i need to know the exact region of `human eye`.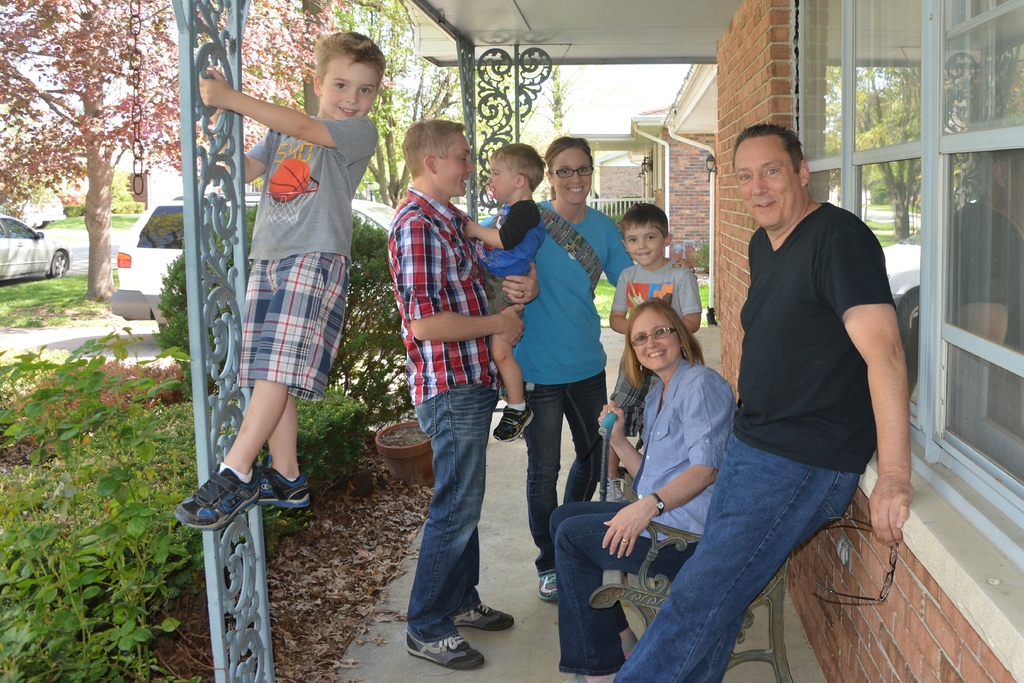
Region: rect(646, 234, 655, 242).
